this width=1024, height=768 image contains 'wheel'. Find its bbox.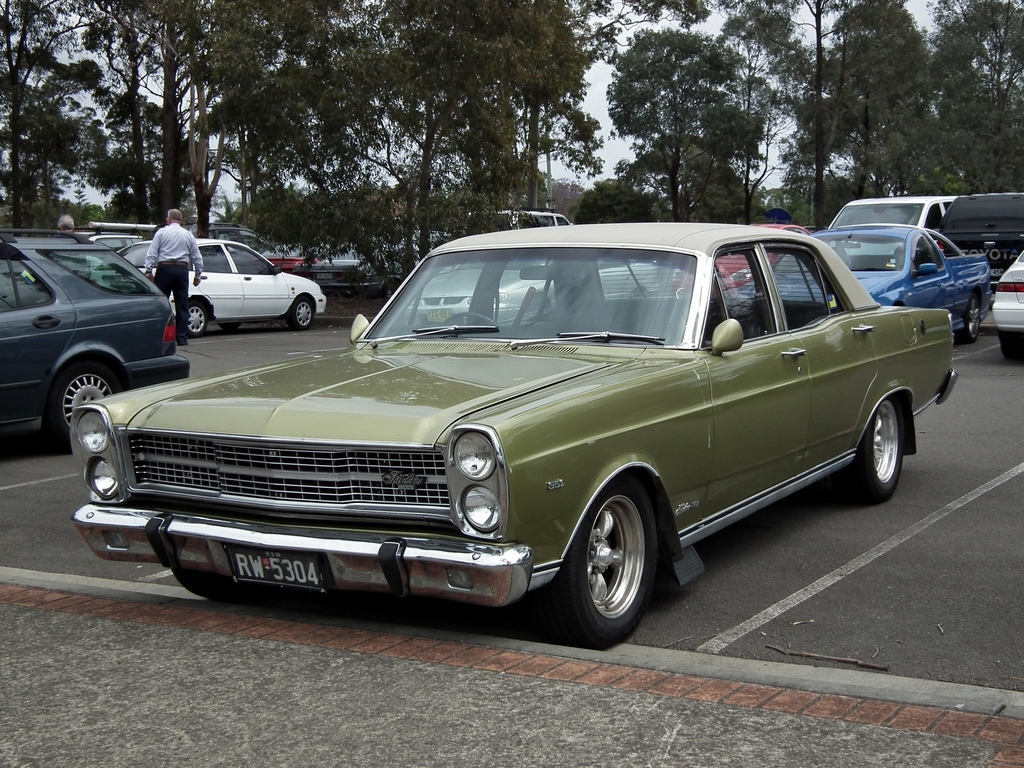
locate(182, 296, 212, 340).
